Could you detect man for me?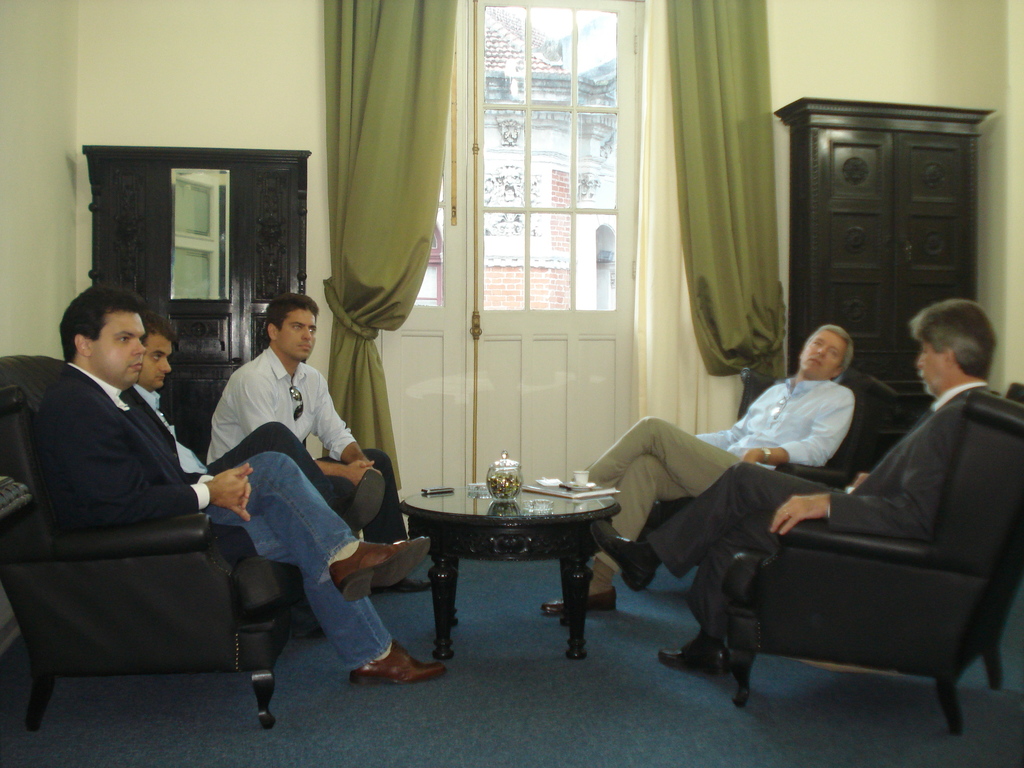
Detection result: [x1=545, y1=324, x2=851, y2=612].
